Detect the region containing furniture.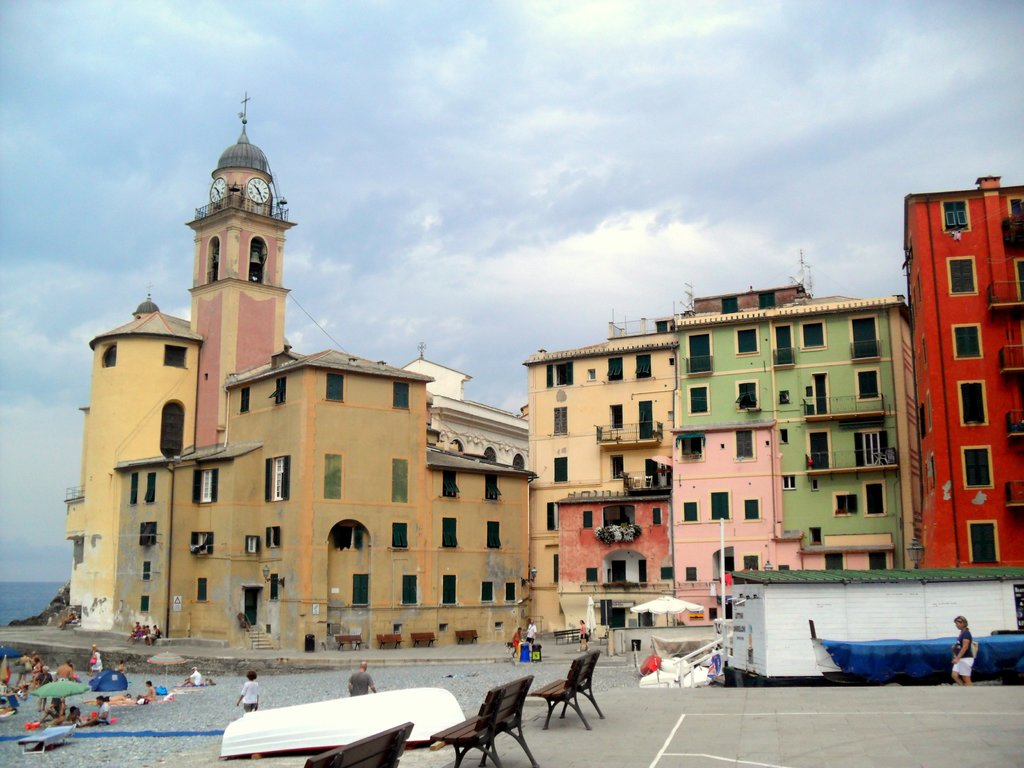
detection(429, 677, 541, 767).
